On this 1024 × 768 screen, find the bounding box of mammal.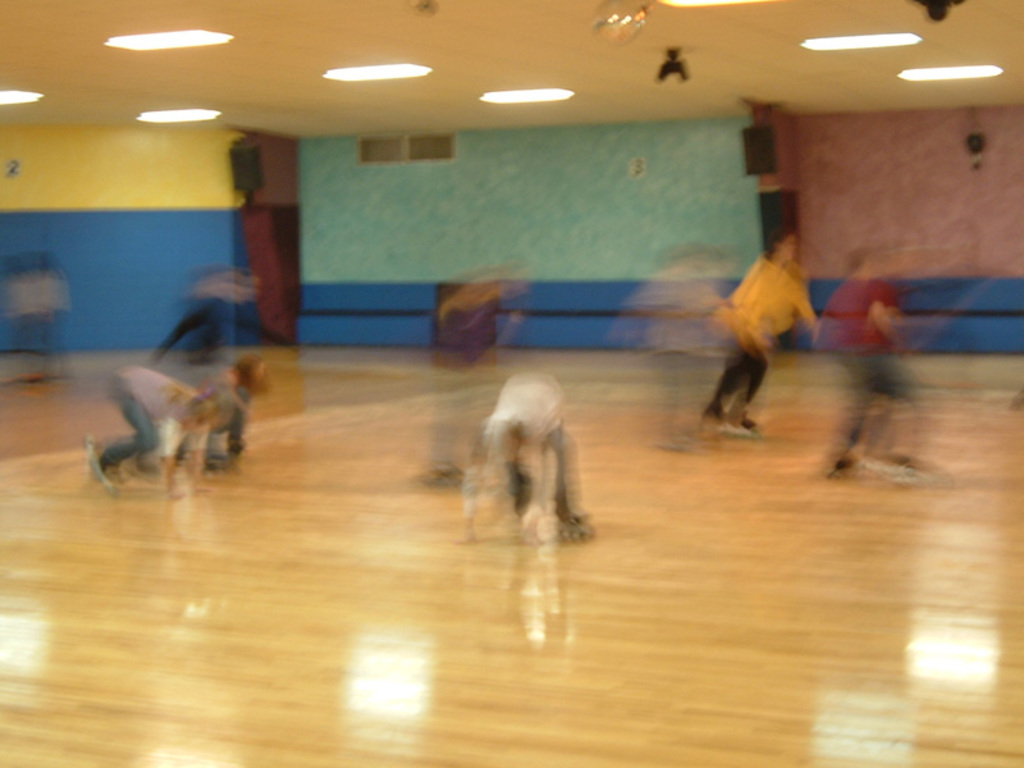
Bounding box: x1=78 y1=366 x2=239 y2=498.
